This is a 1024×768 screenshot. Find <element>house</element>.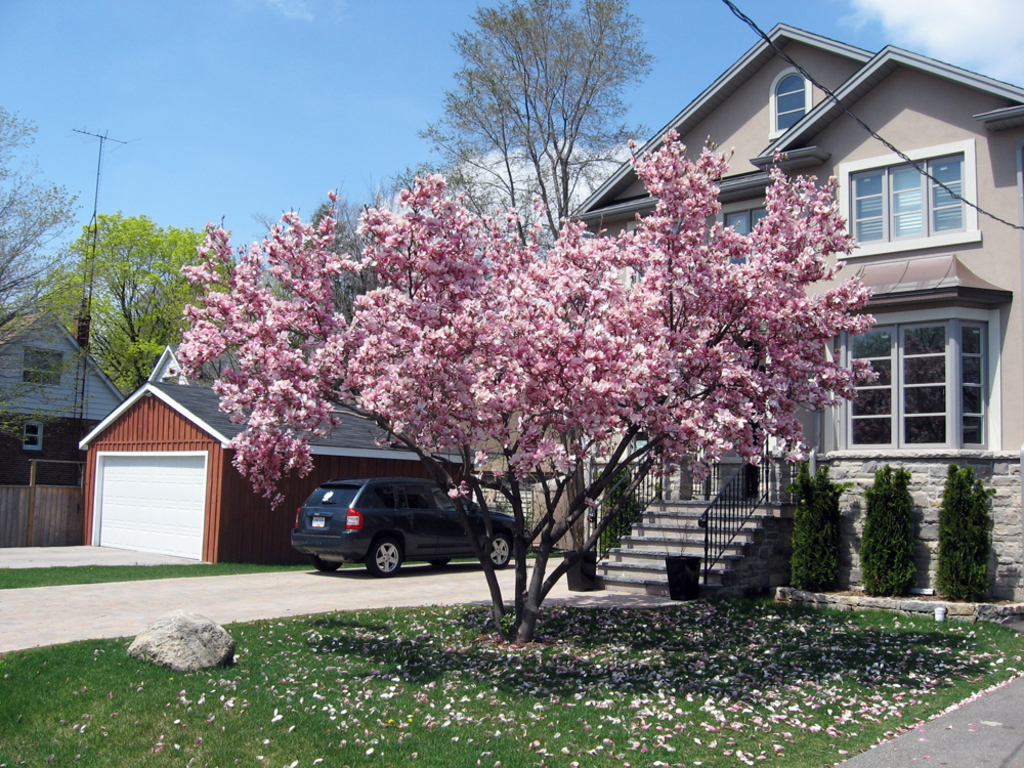
Bounding box: [x1=143, y1=336, x2=250, y2=384].
